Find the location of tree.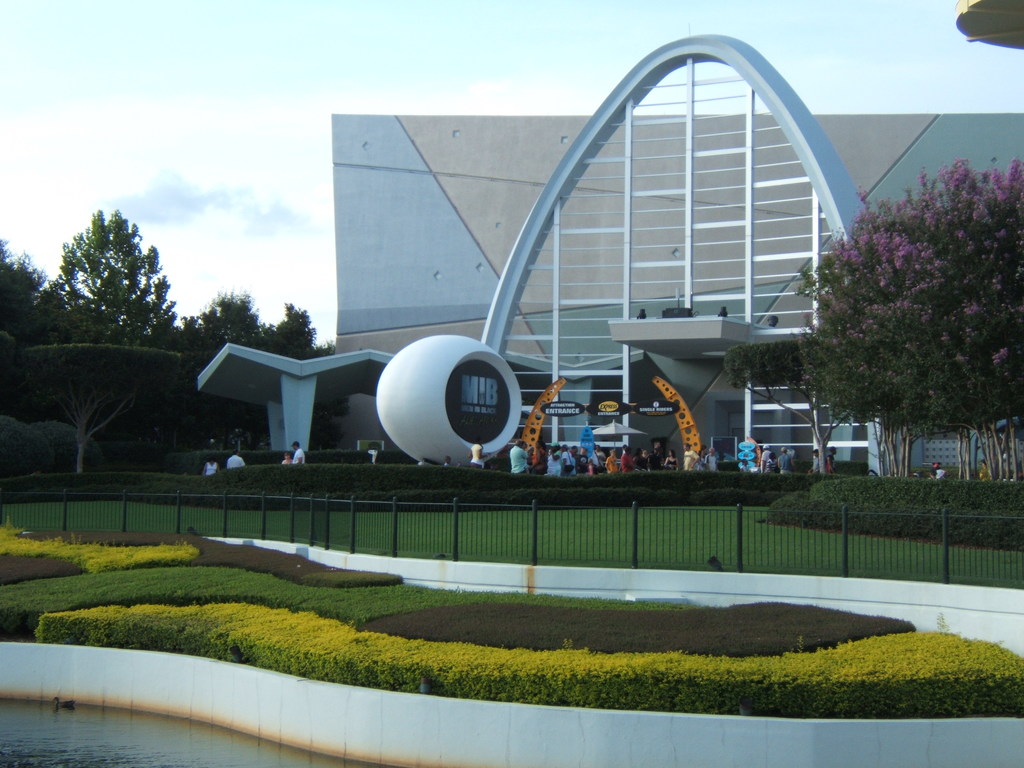
Location: detection(4, 342, 182, 471).
